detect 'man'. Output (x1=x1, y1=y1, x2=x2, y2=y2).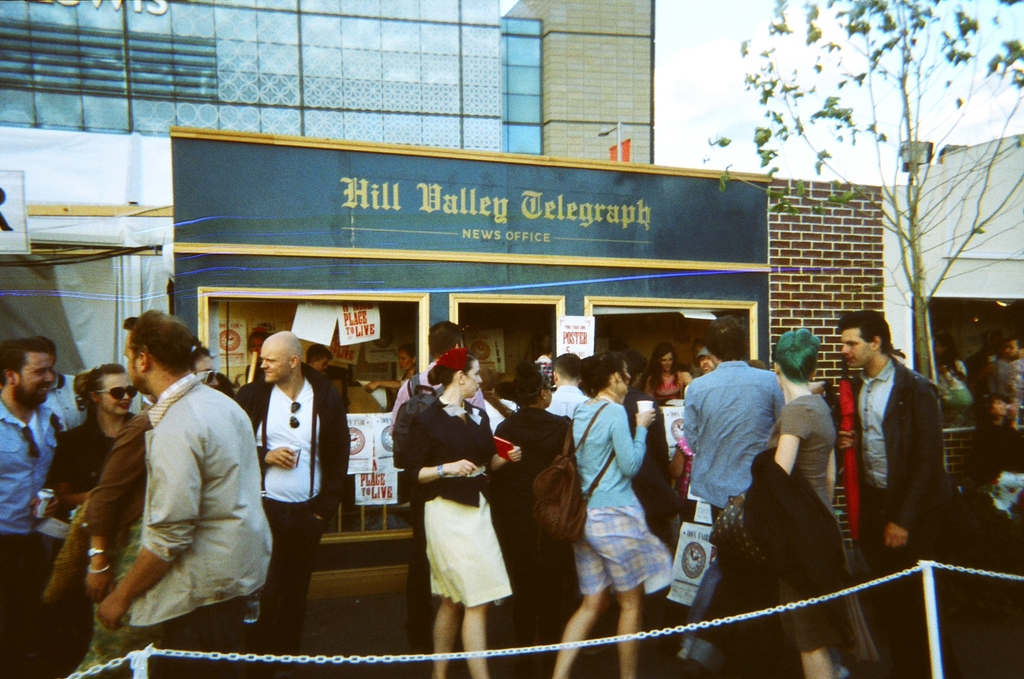
(x1=390, y1=320, x2=486, y2=431).
